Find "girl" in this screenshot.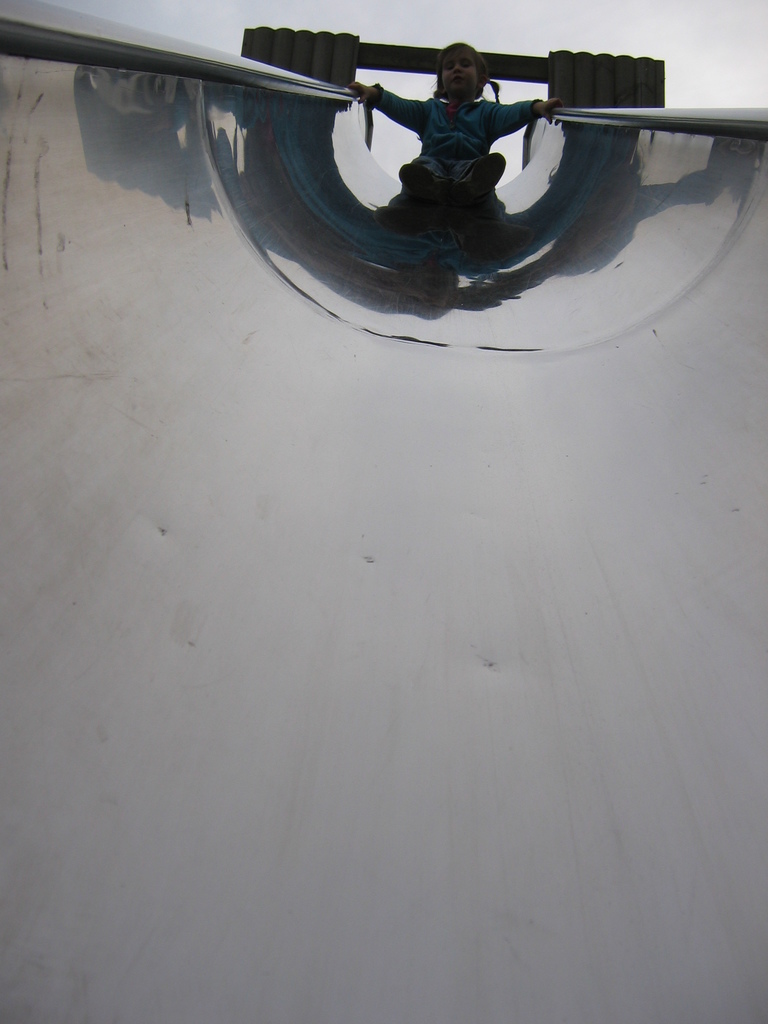
The bounding box for "girl" is [left=349, top=42, right=558, bottom=220].
